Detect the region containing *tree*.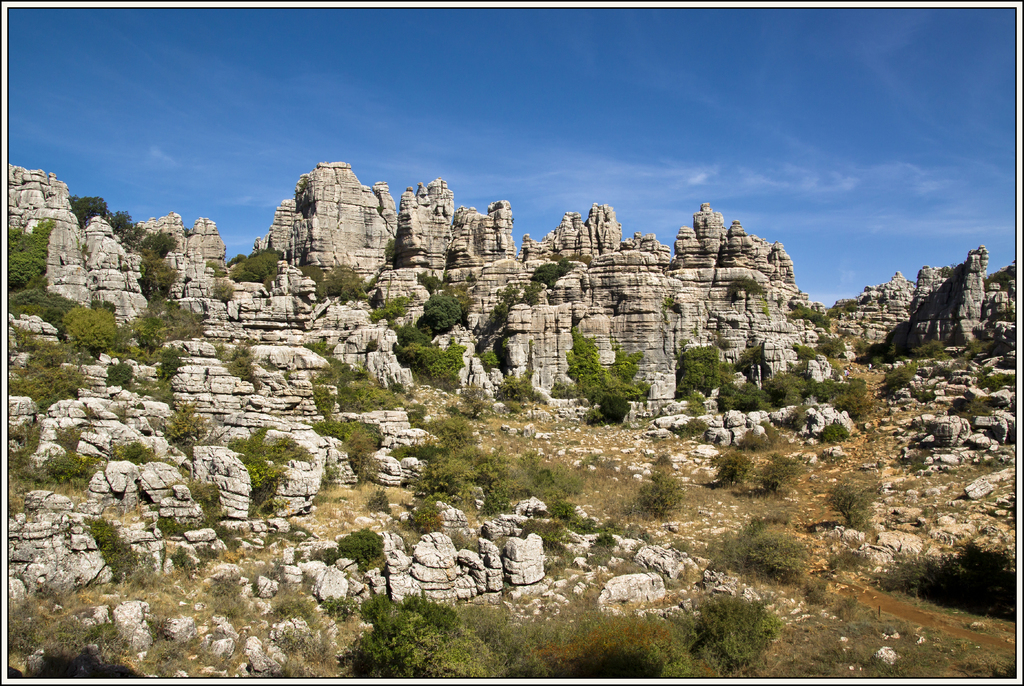
l=785, t=305, r=825, b=327.
